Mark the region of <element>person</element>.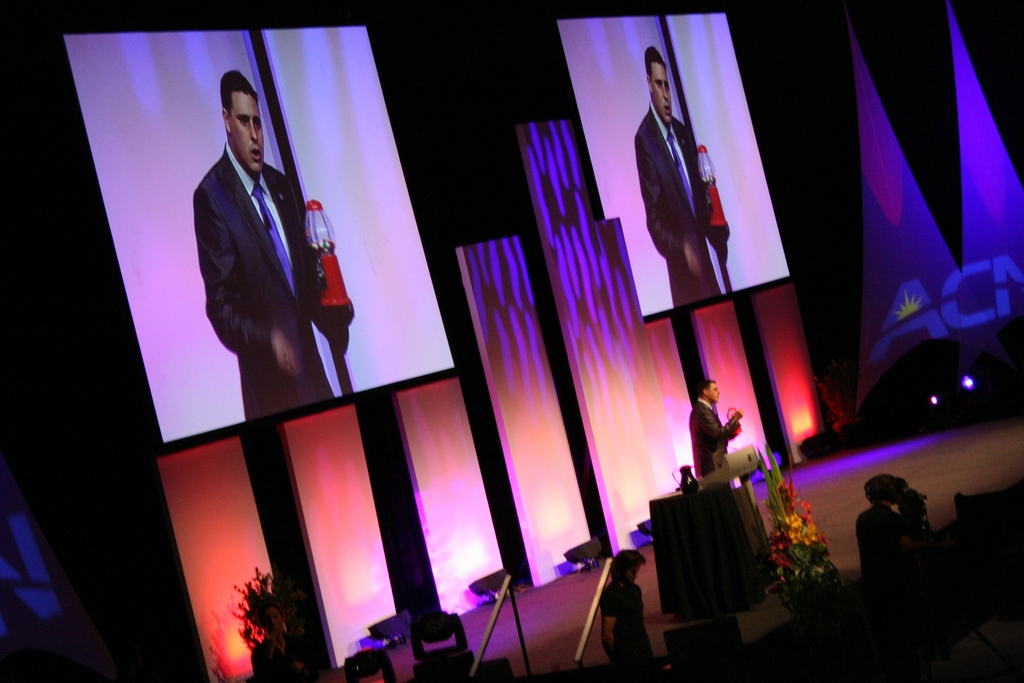
Region: bbox=(634, 46, 721, 306).
